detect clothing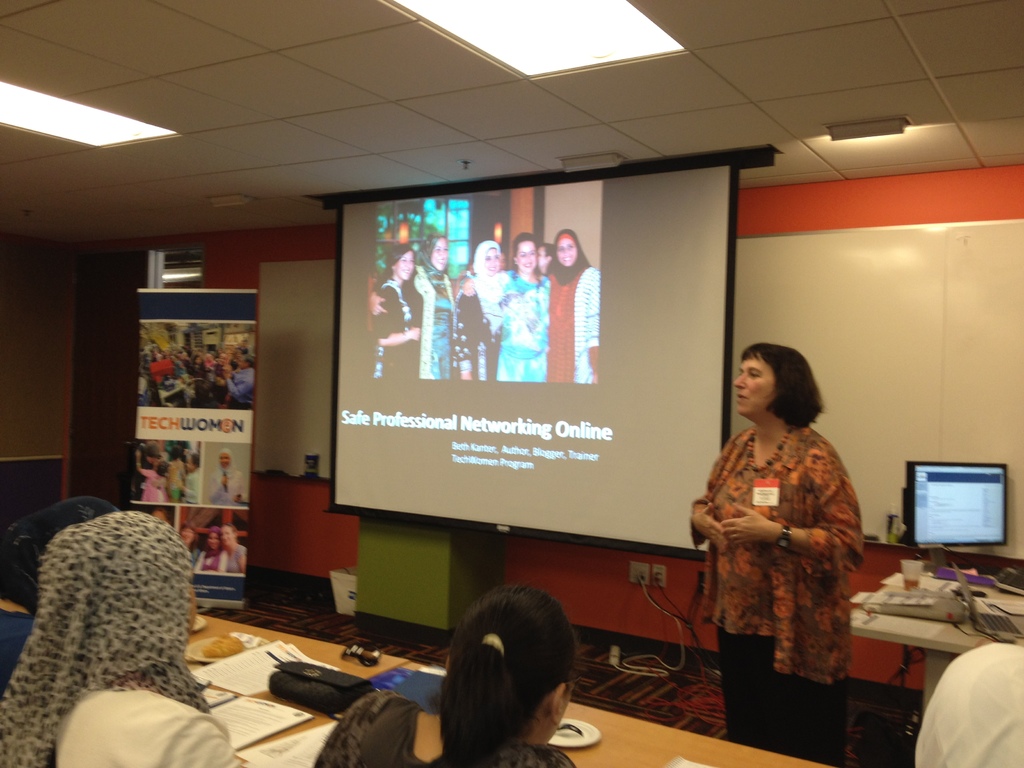
region(225, 369, 252, 408)
